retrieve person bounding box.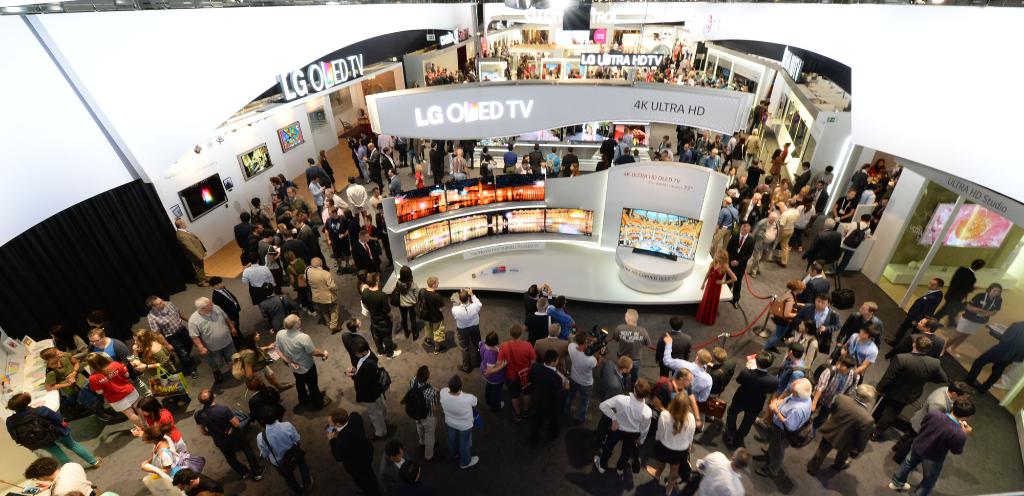
Bounding box: <bbox>273, 311, 328, 406</bbox>.
